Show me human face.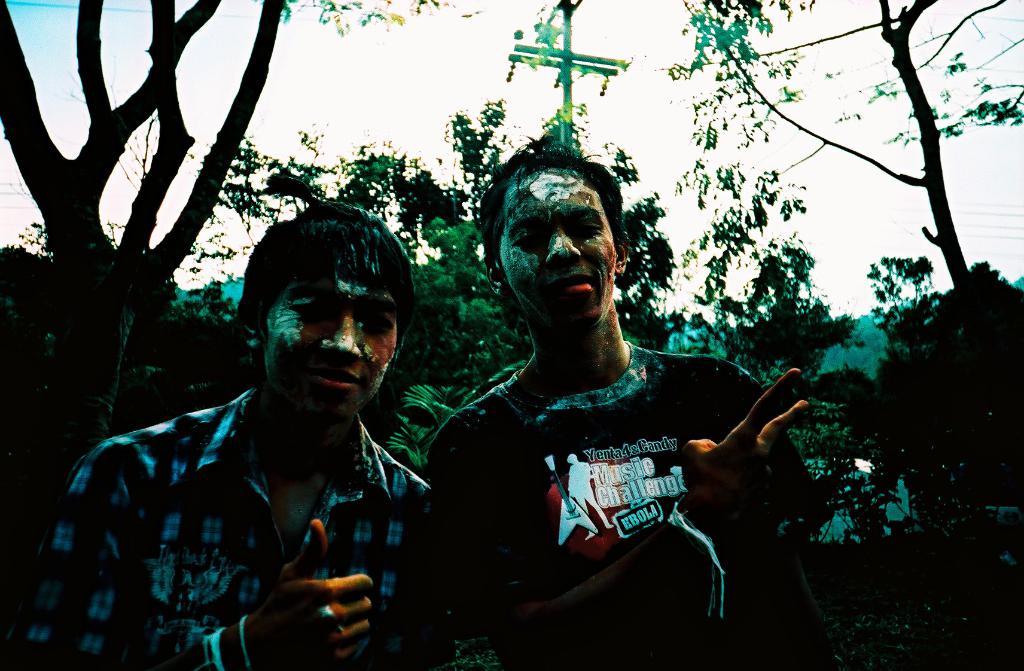
human face is here: {"x1": 496, "y1": 169, "x2": 616, "y2": 321}.
